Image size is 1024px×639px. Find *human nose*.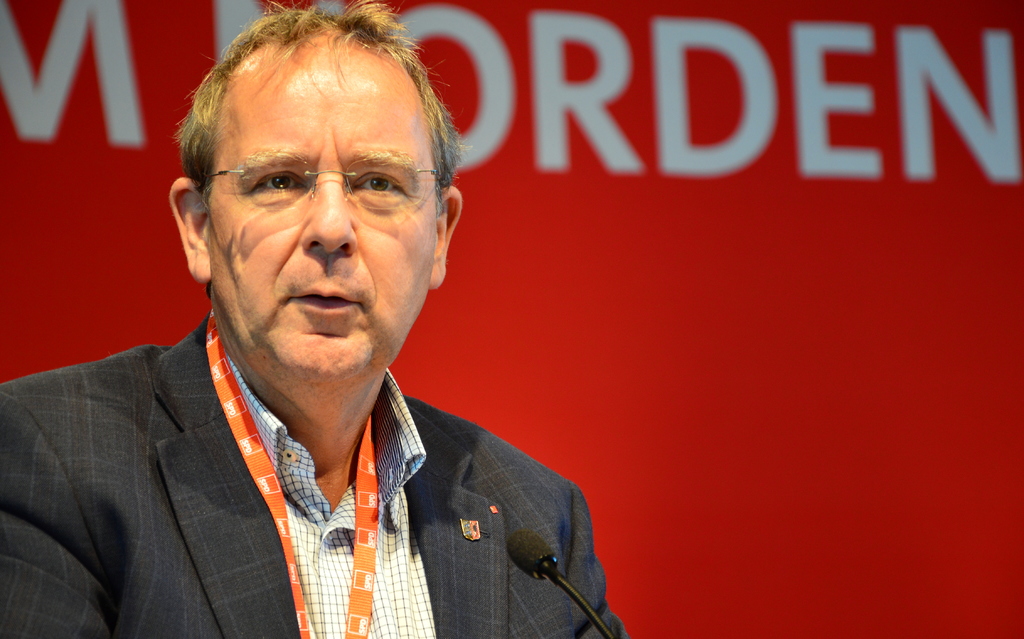
300/166/355/254.
